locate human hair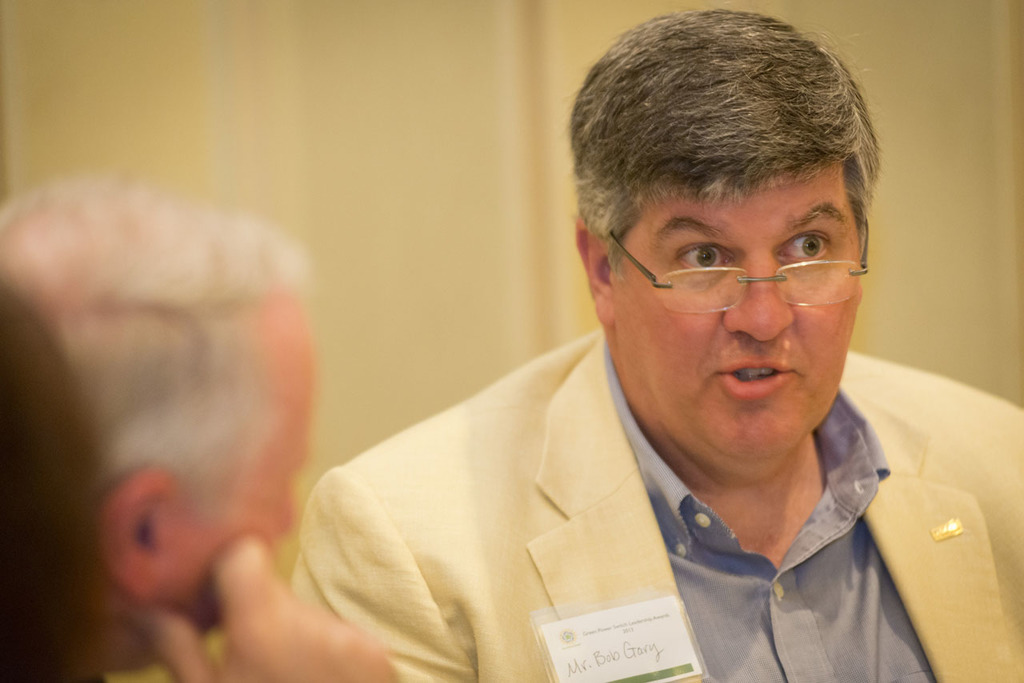
l=586, t=6, r=860, b=306
